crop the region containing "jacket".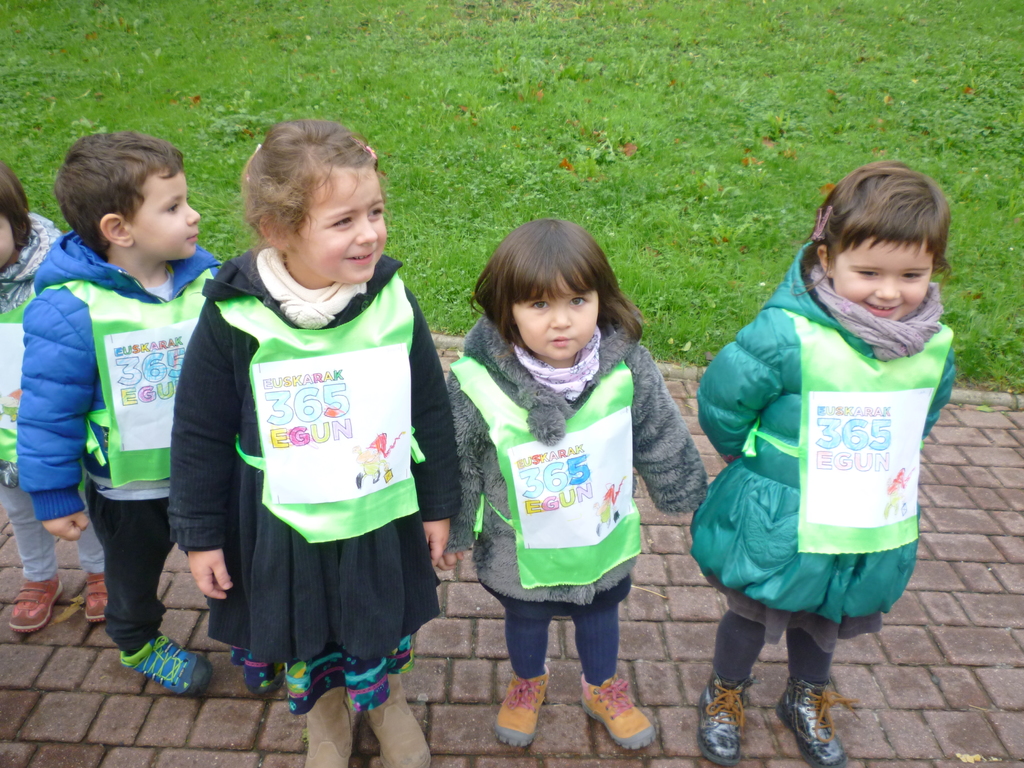
Crop region: Rect(690, 233, 959, 624).
